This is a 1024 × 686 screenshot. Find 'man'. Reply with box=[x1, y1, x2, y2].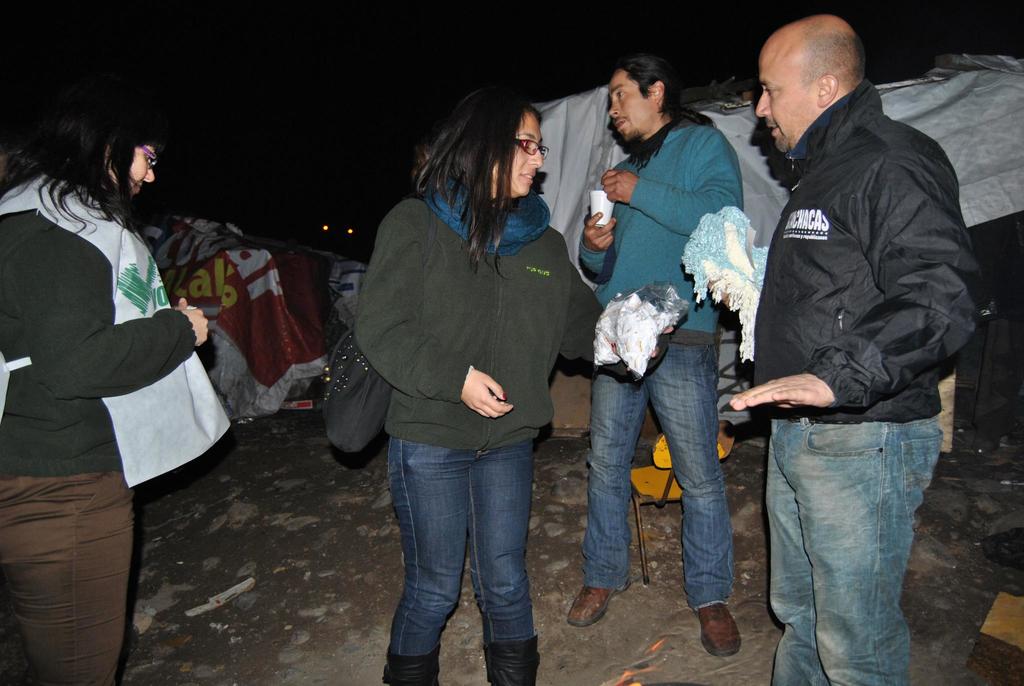
box=[723, 0, 997, 619].
